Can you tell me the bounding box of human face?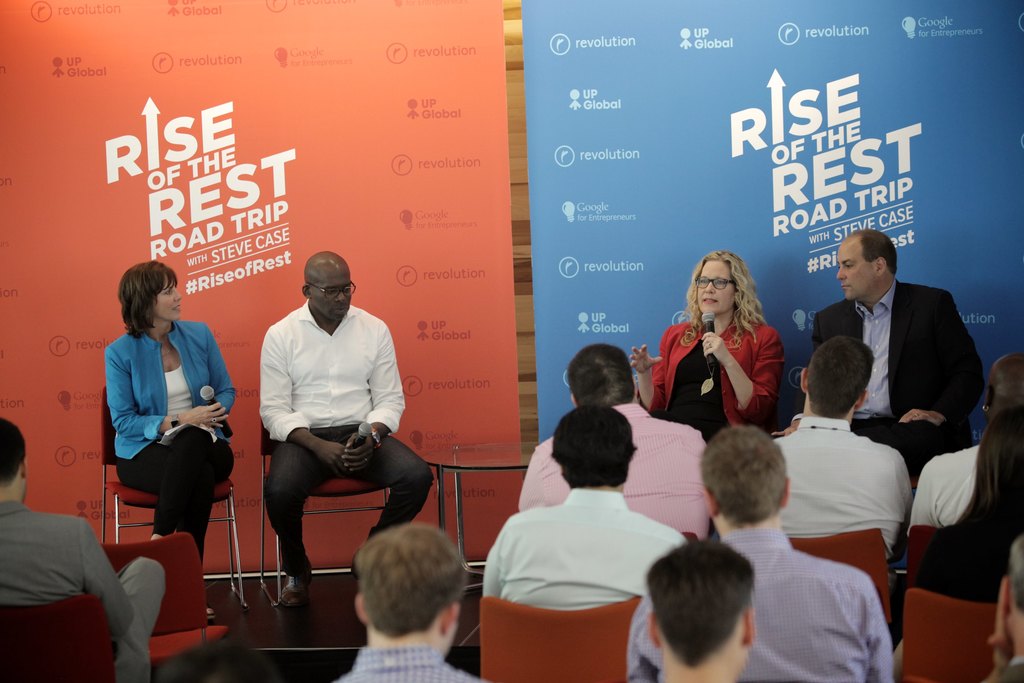
bbox=[694, 262, 734, 313].
